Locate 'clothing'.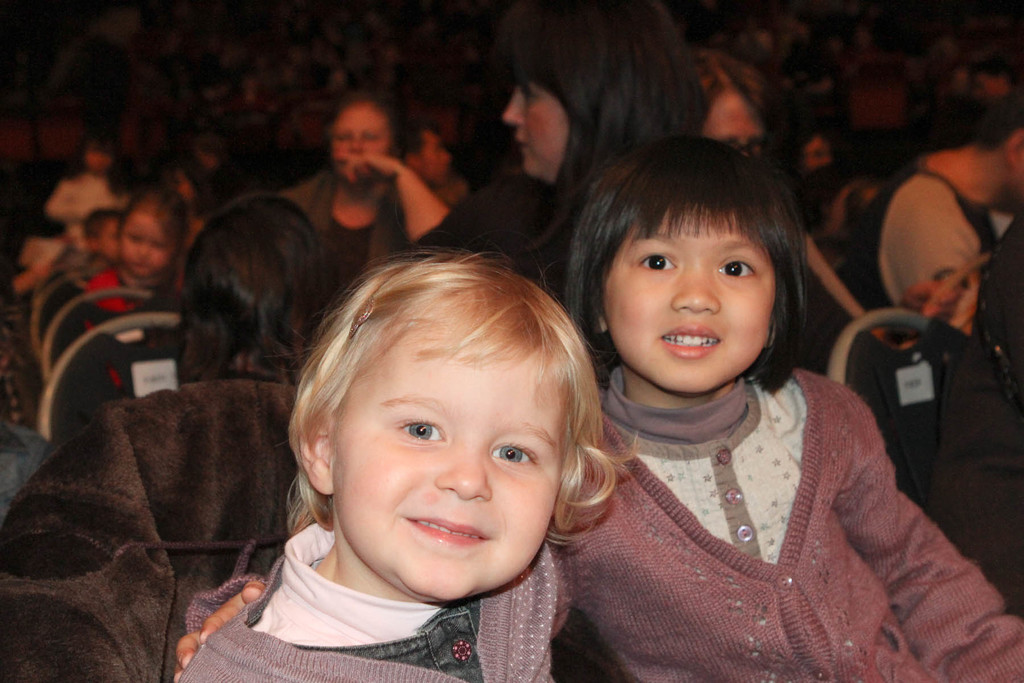
Bounding box: {"left": 544, "top": 304, "right": 959, "bottom": 679}.
